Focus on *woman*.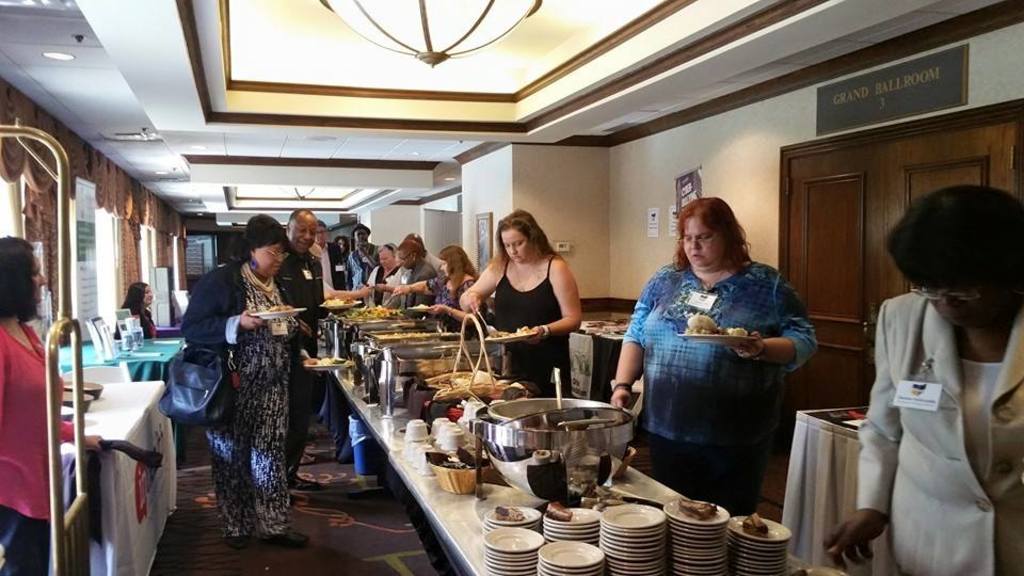
Focused at (0, 229, 60, 575).
